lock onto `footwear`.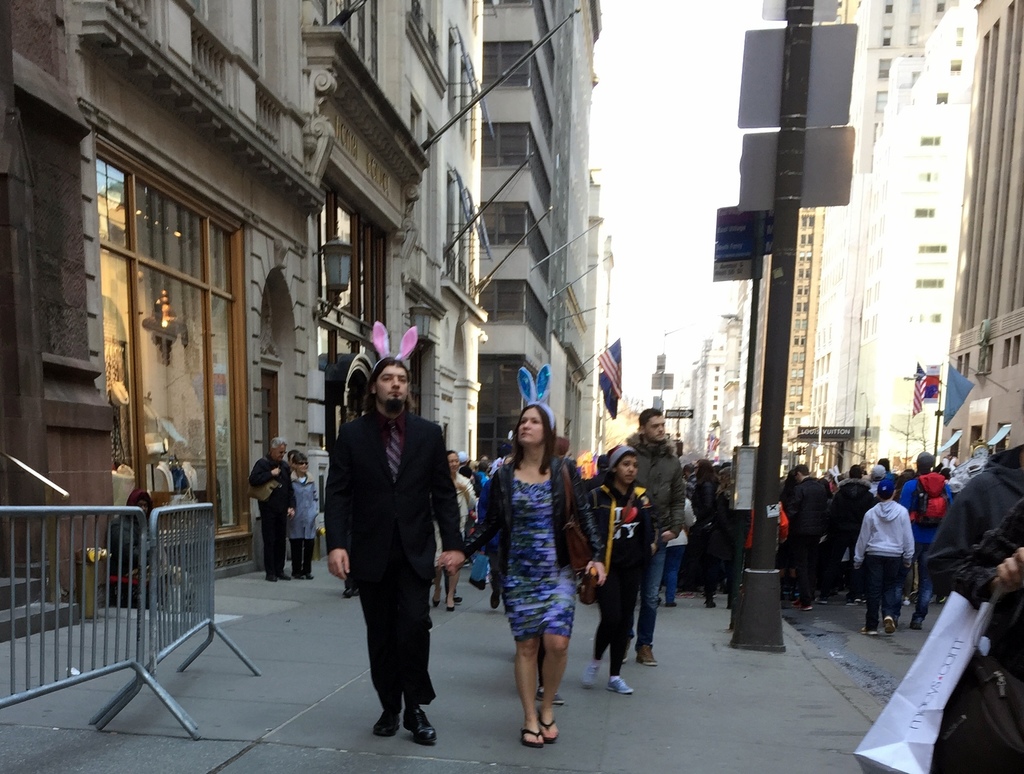
Locked: l=402, t=705, r=434, b=744.
